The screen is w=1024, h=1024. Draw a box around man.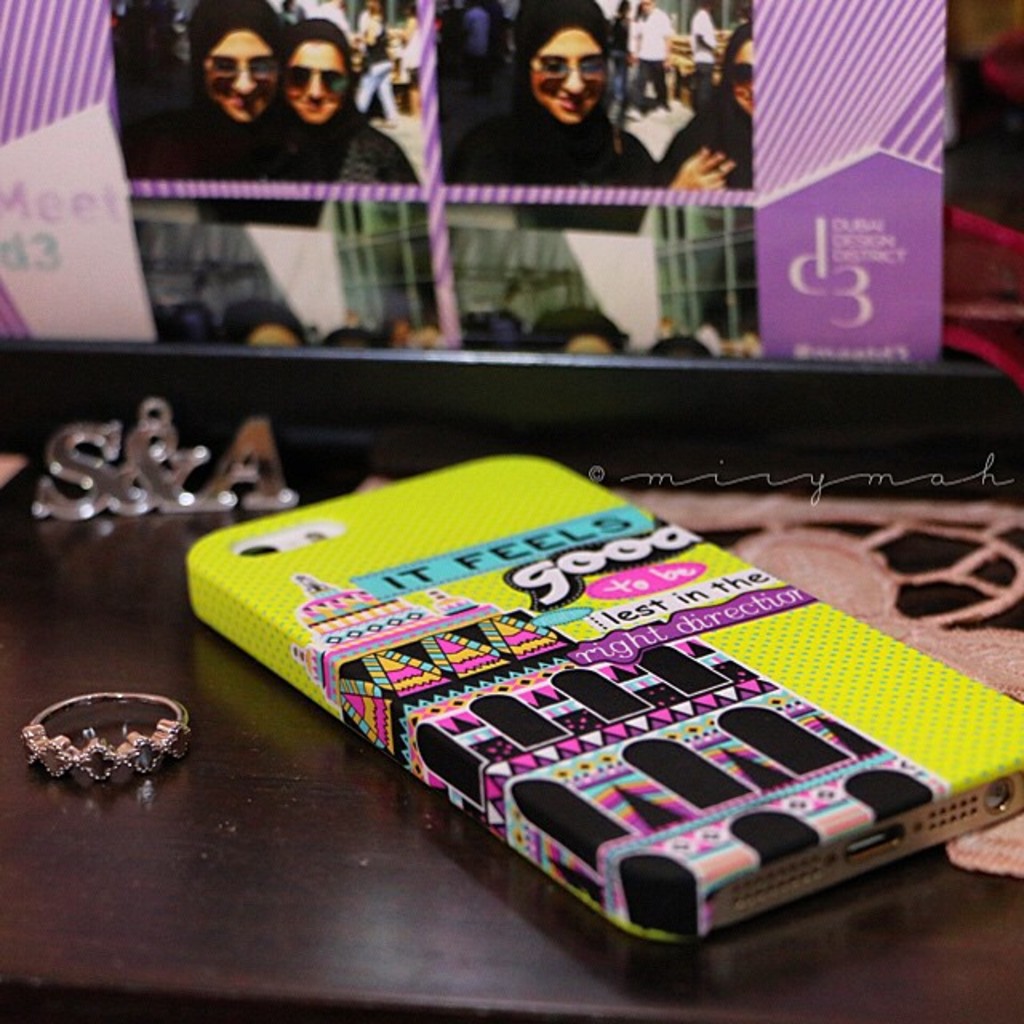
(619, 3, 678, 122).
